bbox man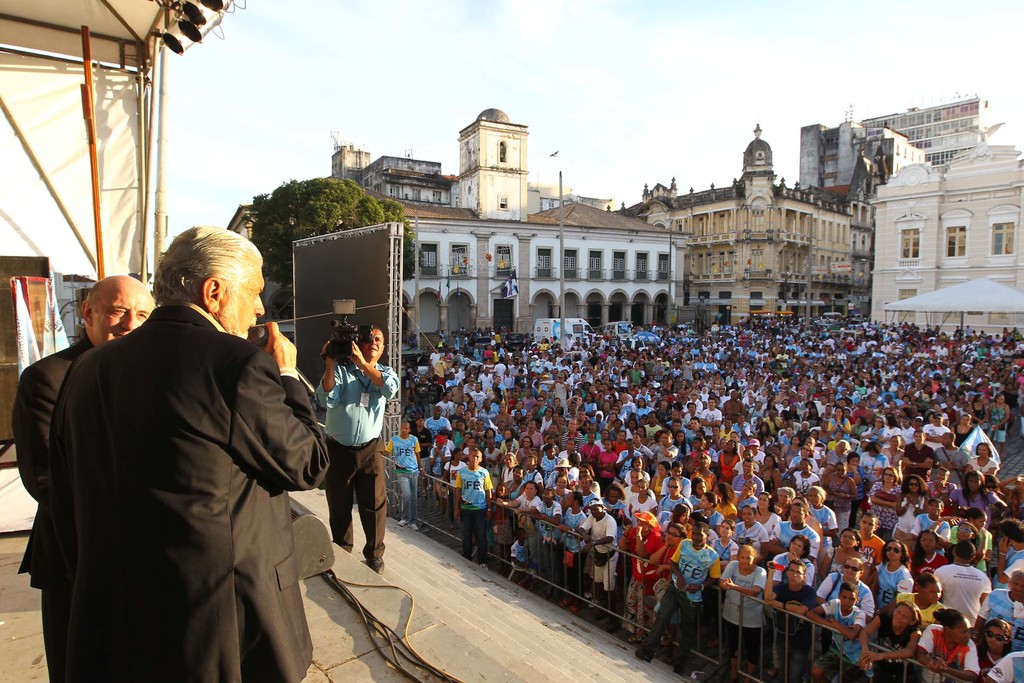
bbox=[33, 206, 330, 682]
